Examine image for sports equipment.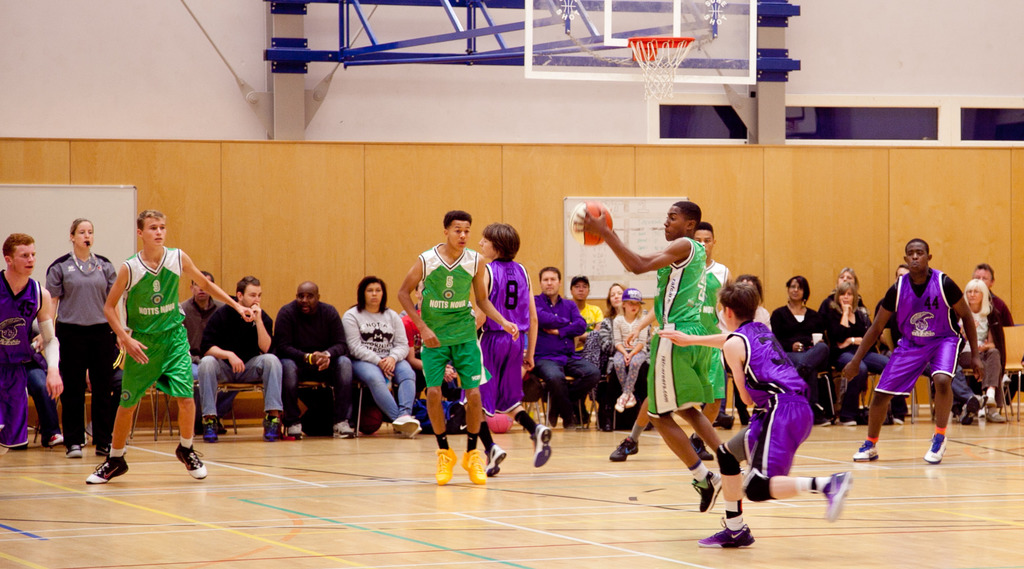
Examination result: <region>435, 449, 457, 486</region>.
